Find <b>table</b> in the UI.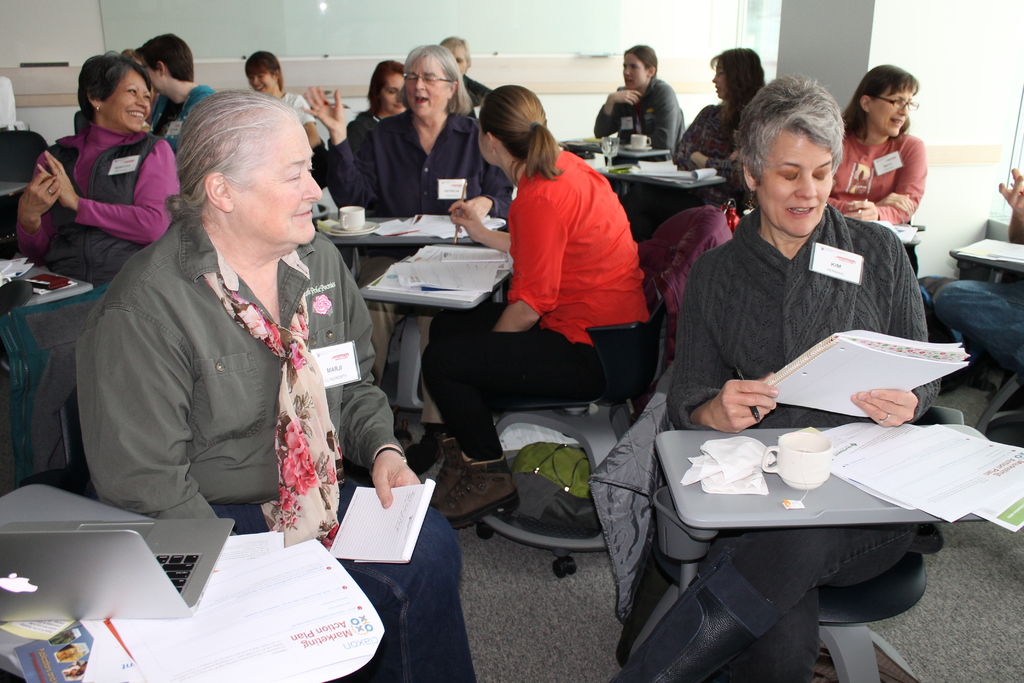
UI element at (0,248,105,472).
